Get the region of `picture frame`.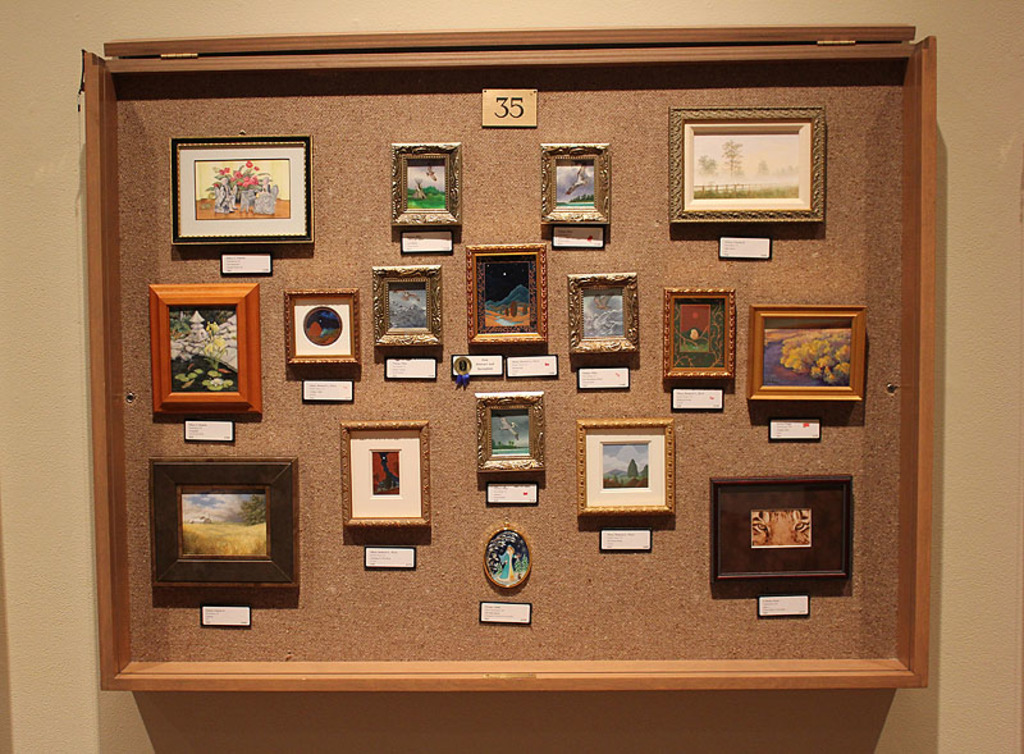
566 273 636 355.
